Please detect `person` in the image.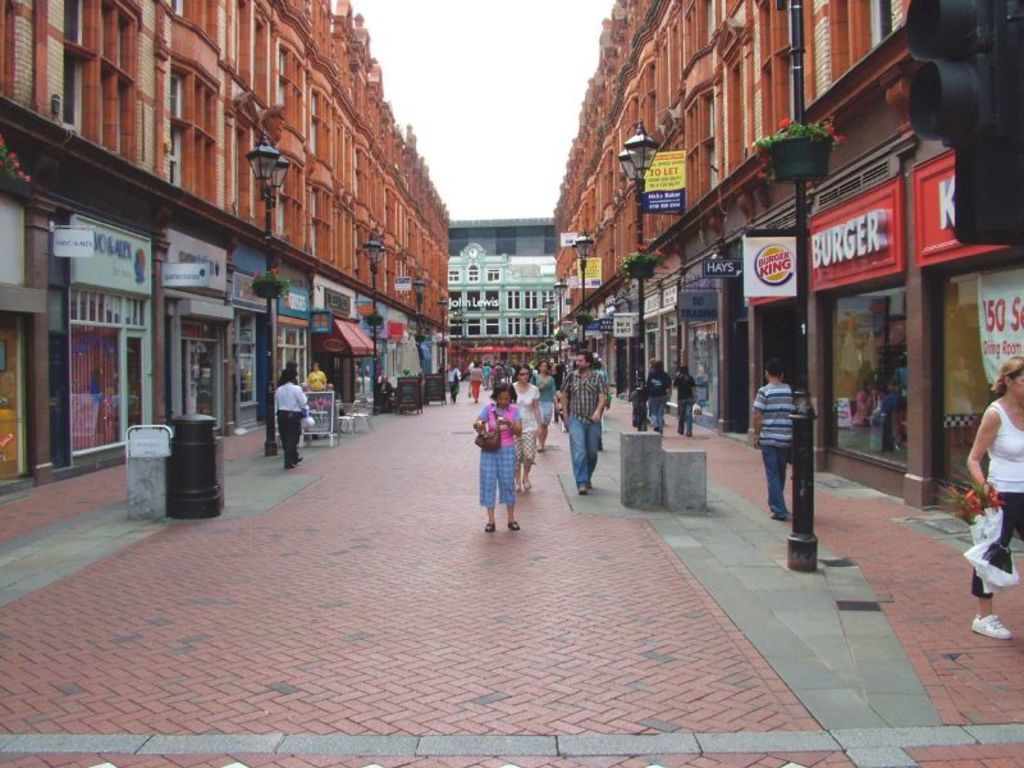
bbox=[531, 361, 556, 453].
